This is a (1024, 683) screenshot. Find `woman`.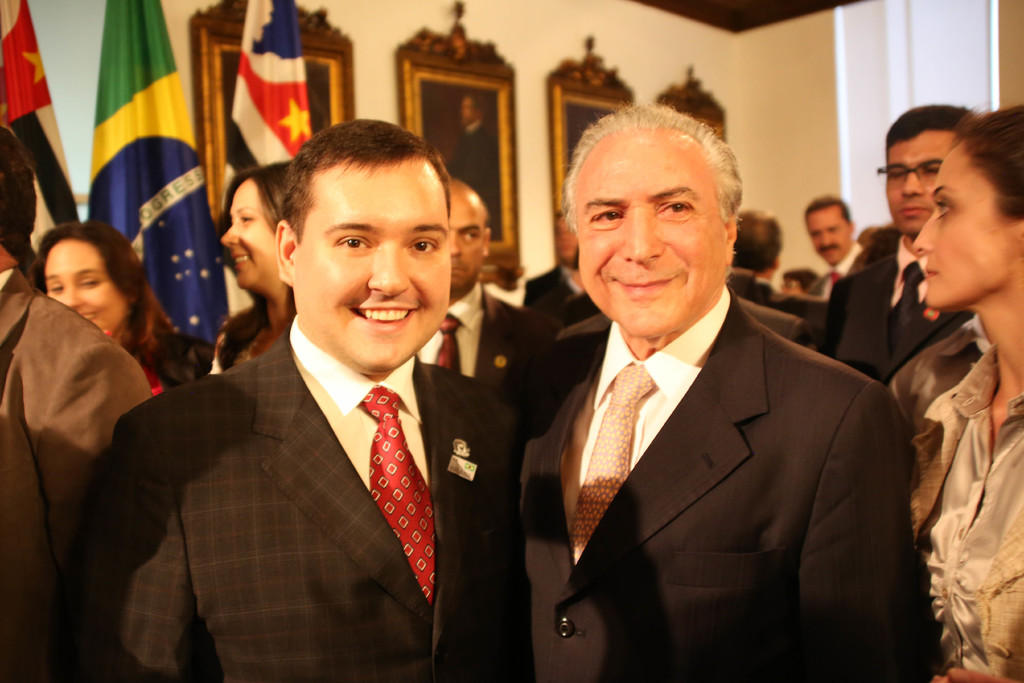
Bounding box: select_region(26, 220, 185, 391).
